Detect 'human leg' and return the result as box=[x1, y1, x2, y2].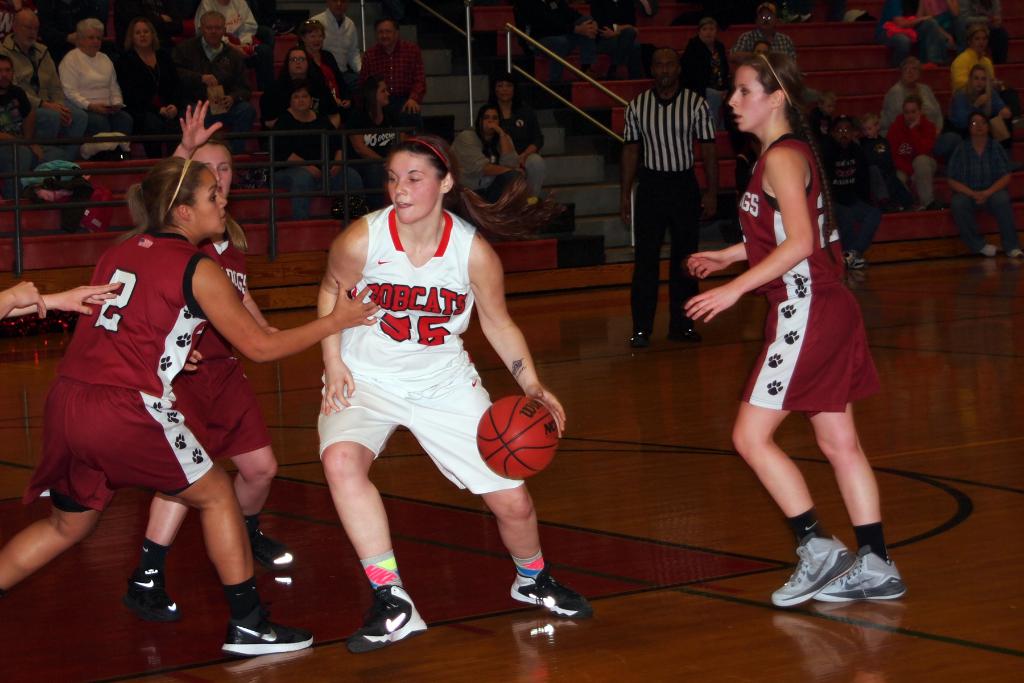
box=[408, 338, 598, 625].
